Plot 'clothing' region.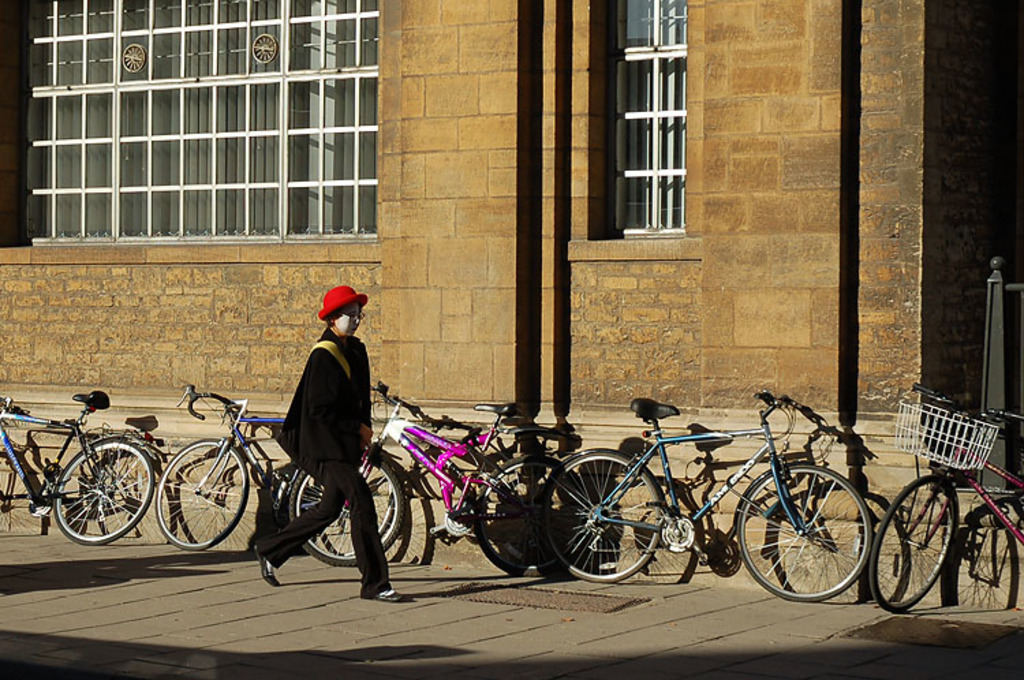
Plotted at BBox(243, 298, 369, 573).
